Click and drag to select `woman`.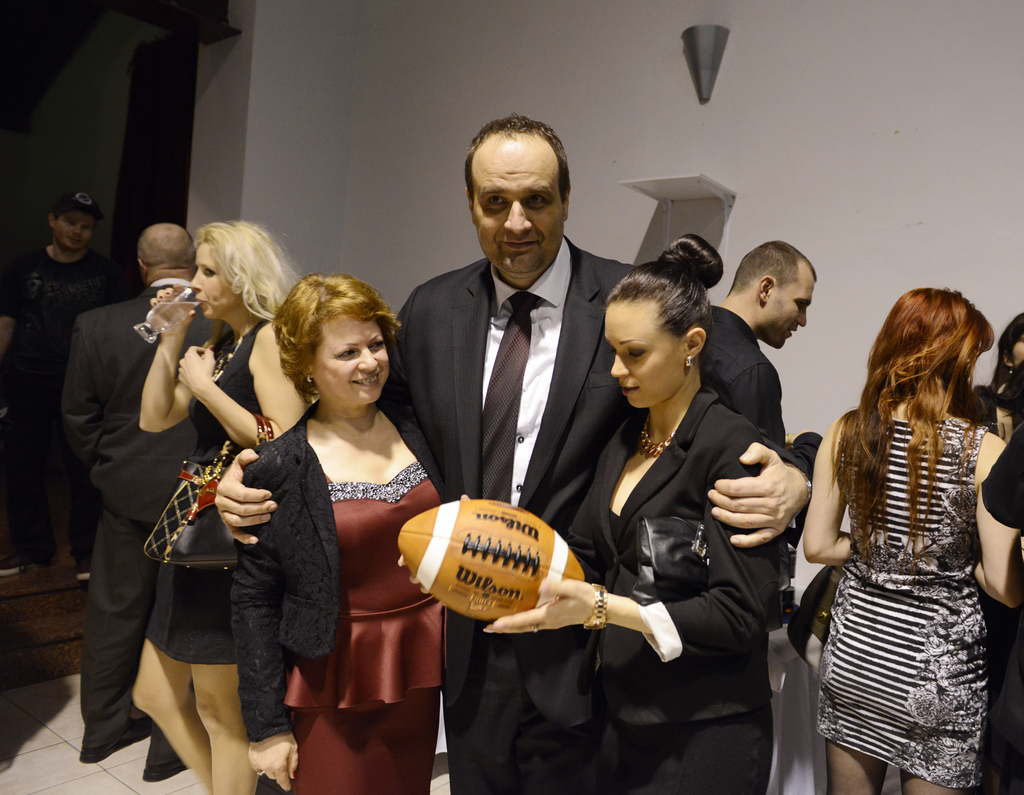
Selection: [803, 284, 1023, 794].
